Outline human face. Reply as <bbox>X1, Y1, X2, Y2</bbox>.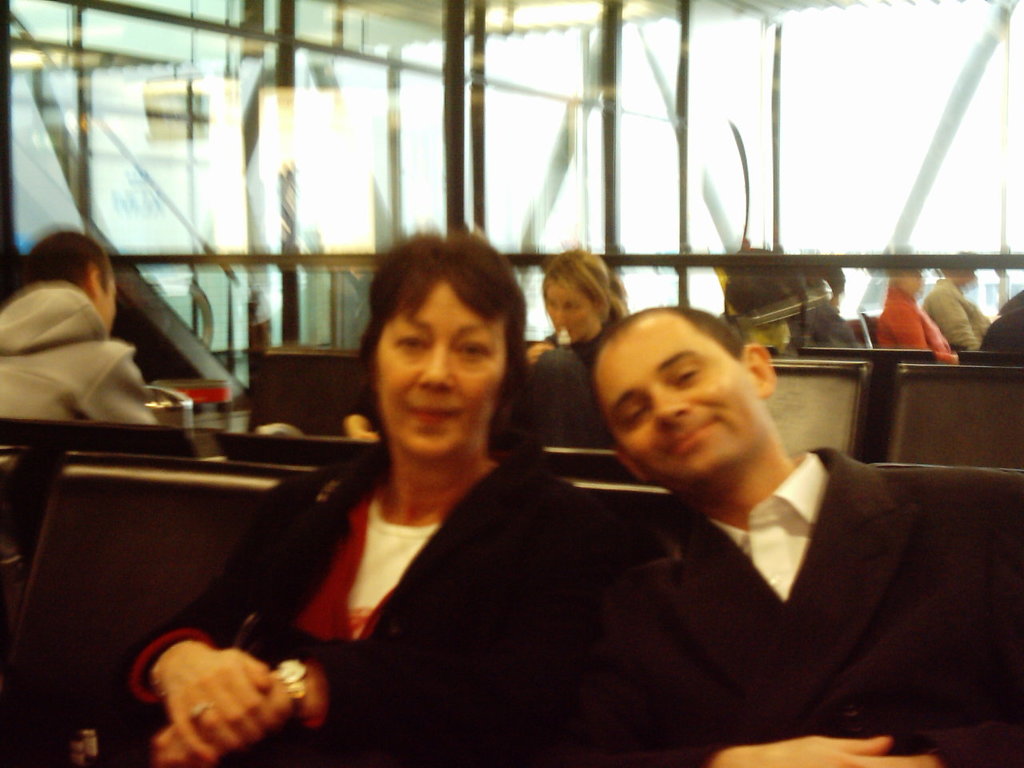
<bbox>375, 282, 506, 461</bbox>.
